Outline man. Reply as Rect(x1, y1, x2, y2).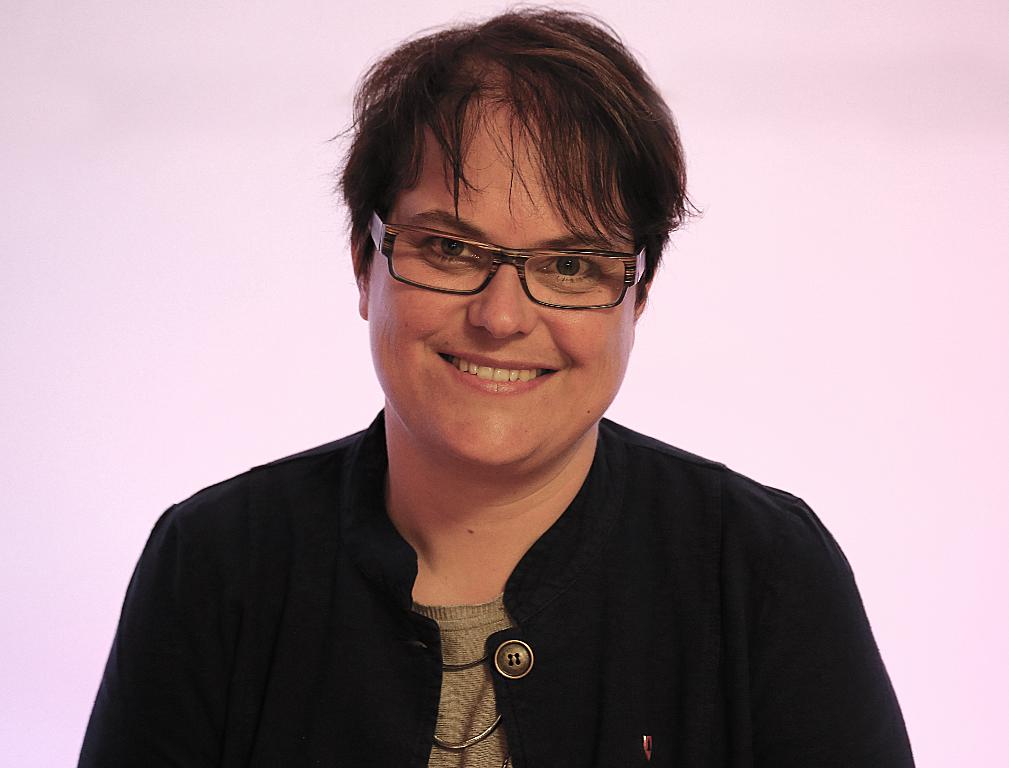
Rect(76, 0, 916, 767).
